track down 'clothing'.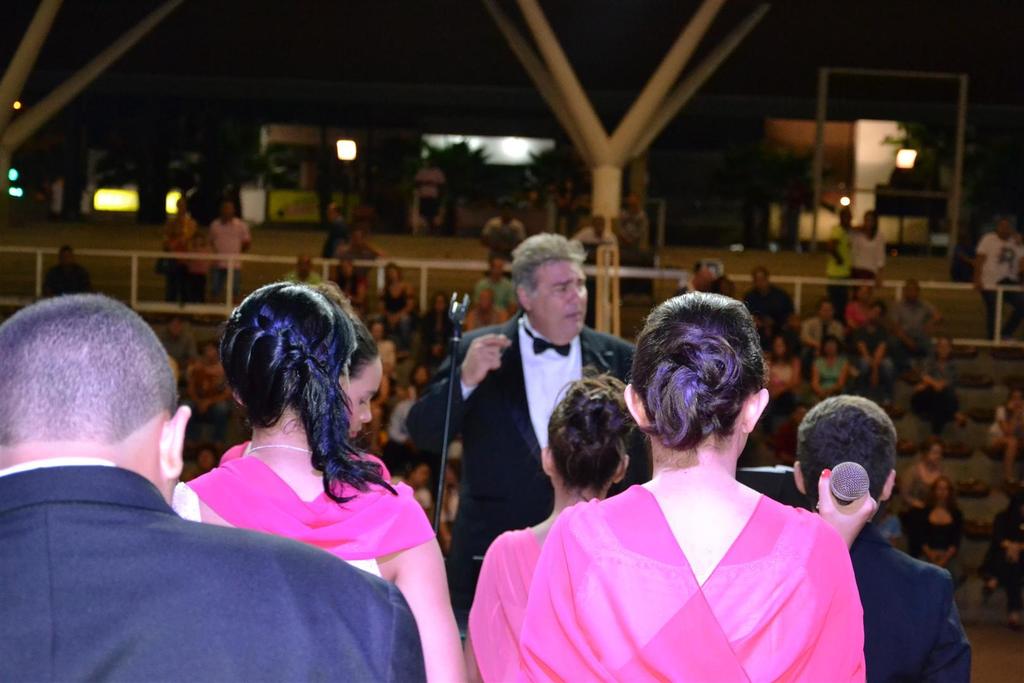
Tracked to 885:301:927:347.
